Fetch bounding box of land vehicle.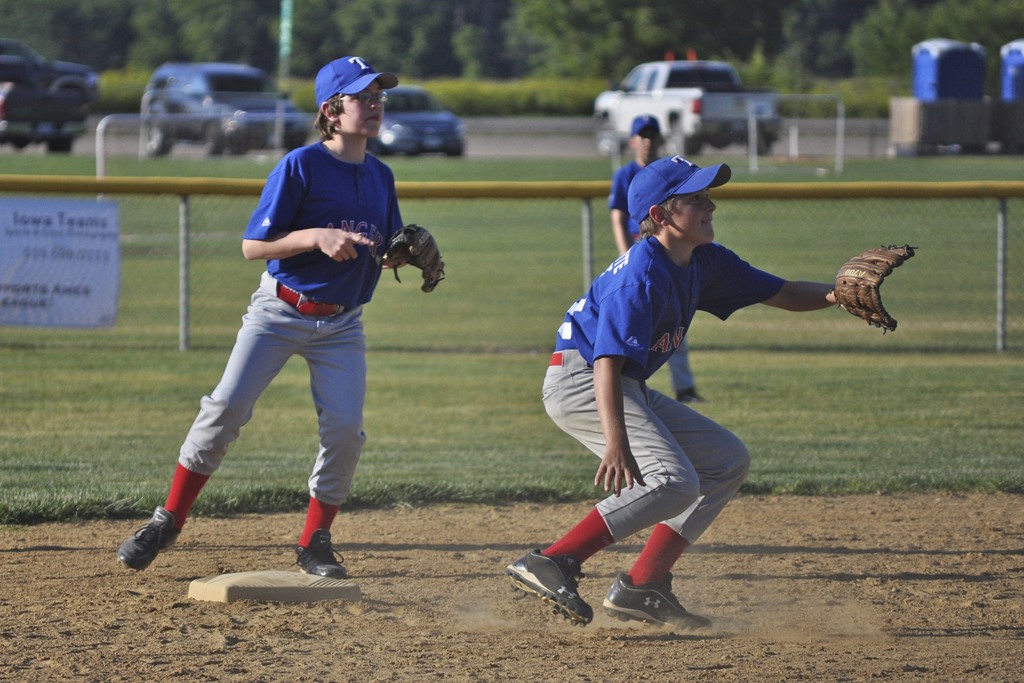
Bbox: [0, 39, 99, 156].
